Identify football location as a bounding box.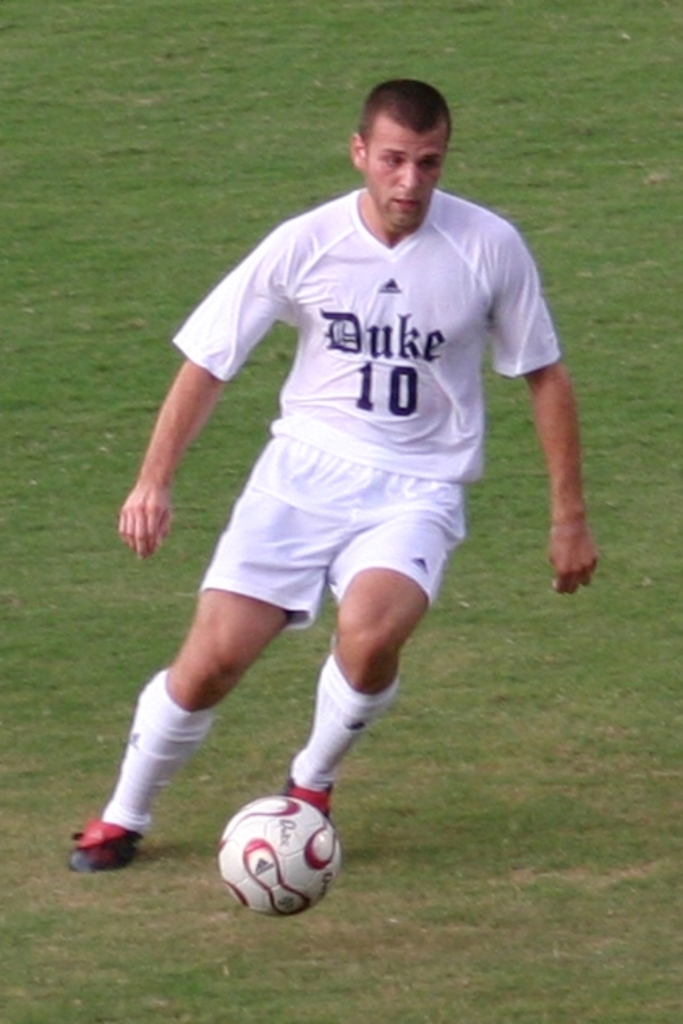
[left=214, top=793, right=342, bottom=917].
